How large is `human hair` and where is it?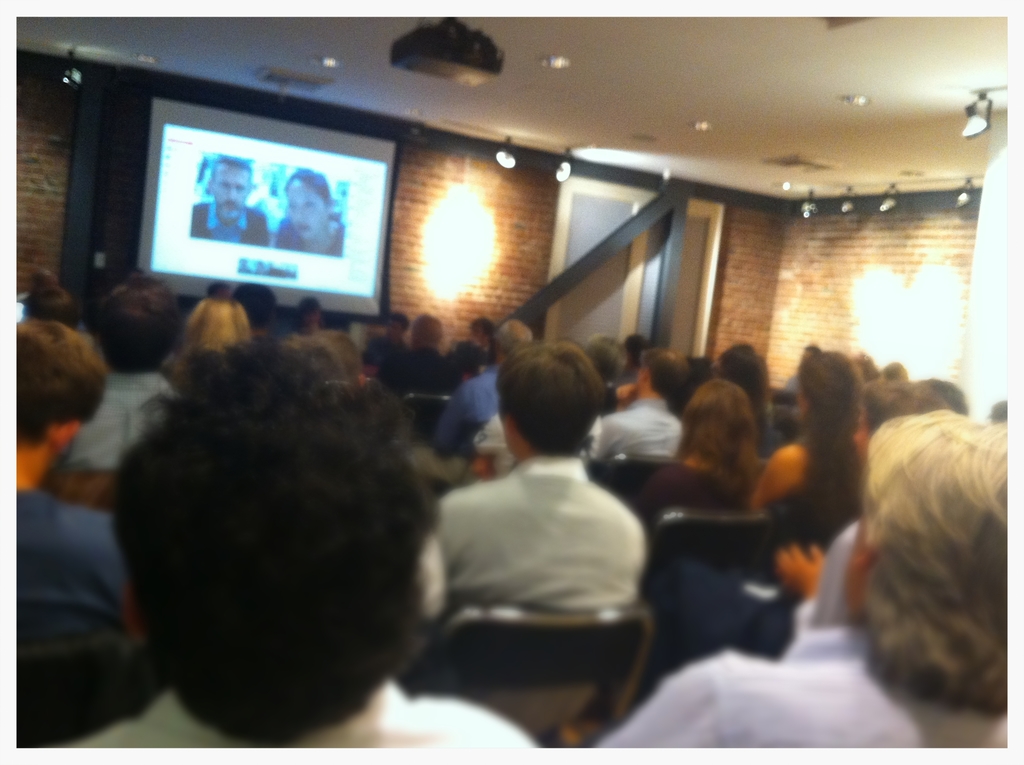
Bounding box: [790,345,864,436].
